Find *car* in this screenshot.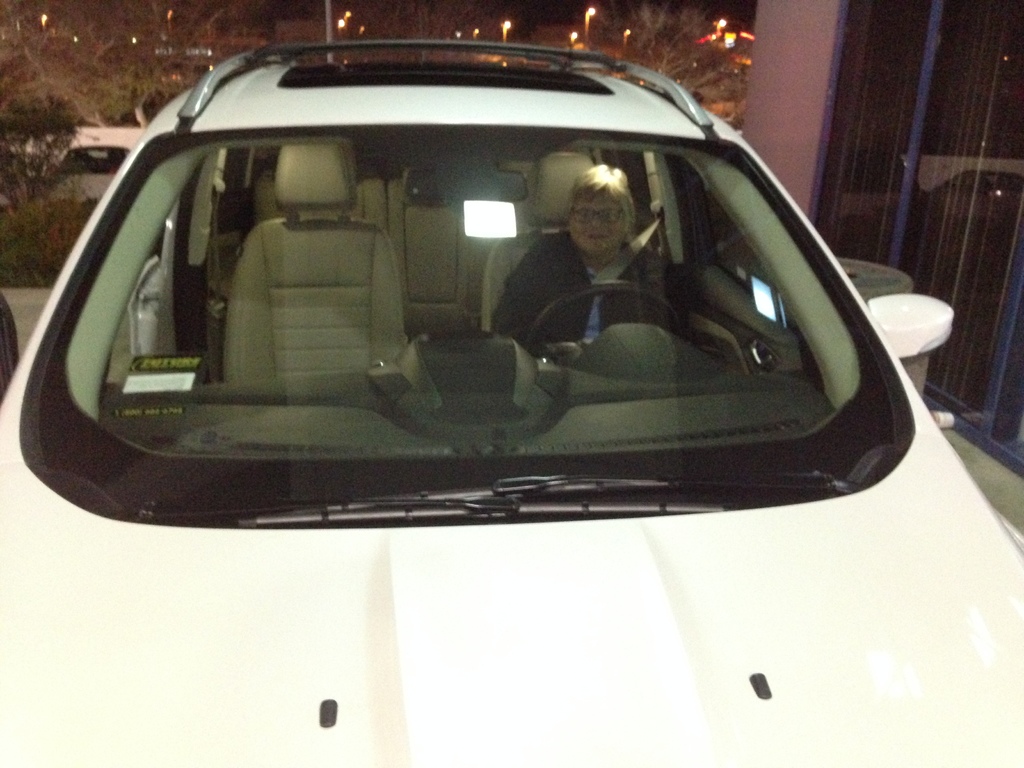
The bounding box for *car* is [left=0, top=33, right=1023, bottom=767].
